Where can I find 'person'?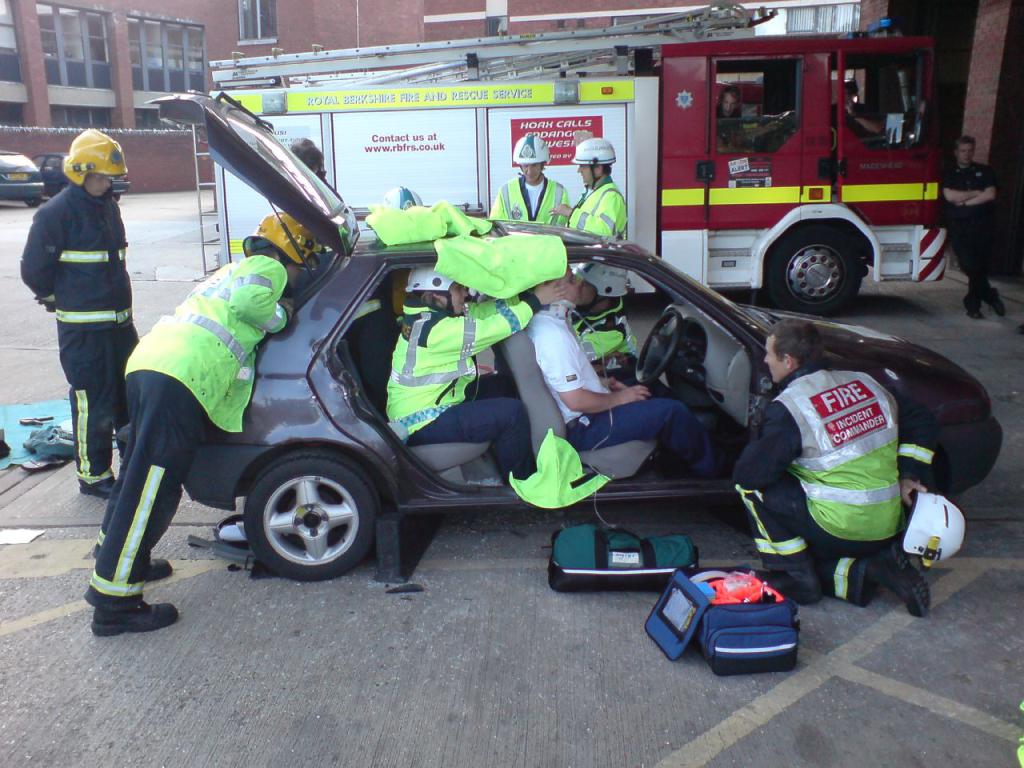
You can find it at x1=488, y1=132, x2=566, y2=234.
